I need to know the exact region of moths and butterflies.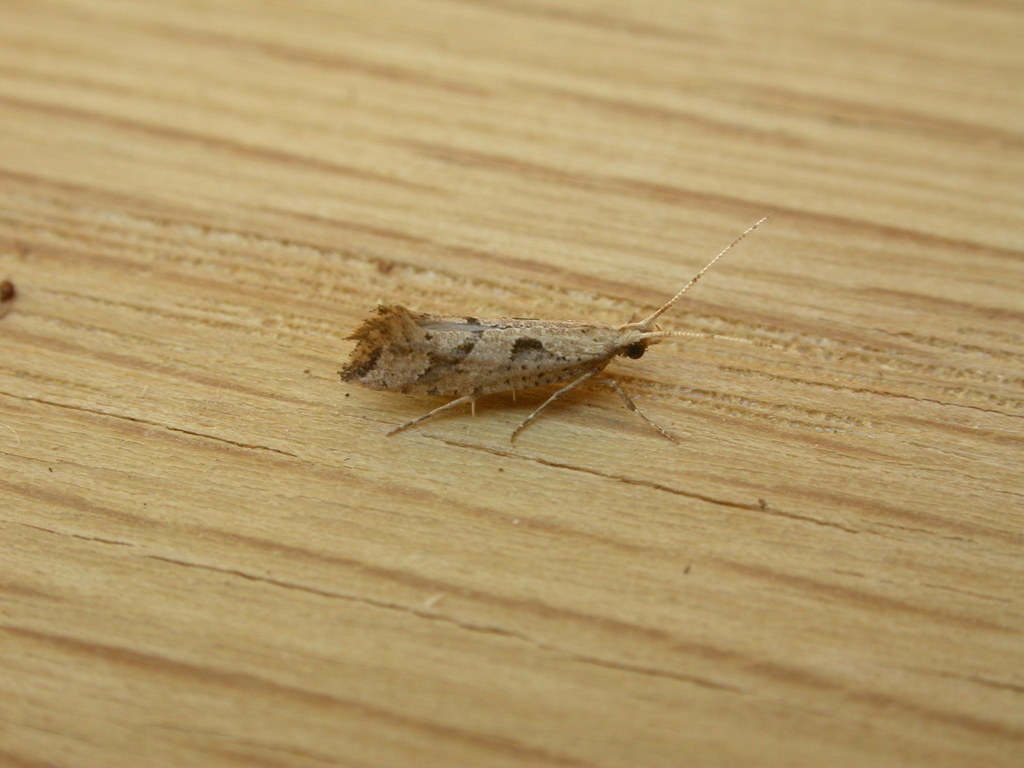
Region: 336 216 776 449.
